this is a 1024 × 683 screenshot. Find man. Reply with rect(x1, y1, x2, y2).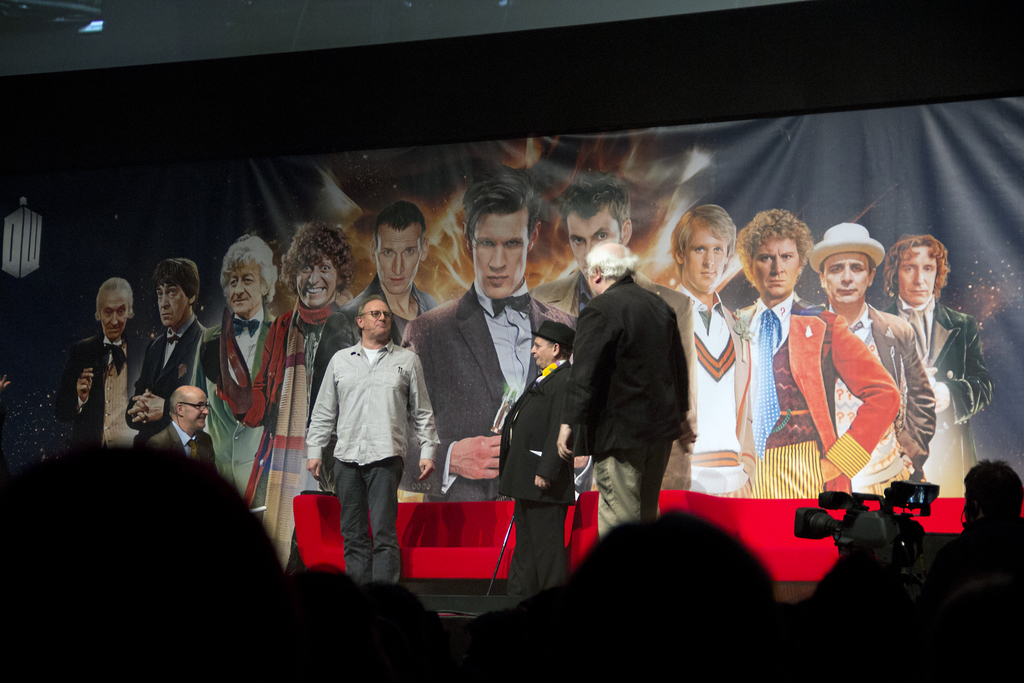
rect(305, 208, 440, 407).
